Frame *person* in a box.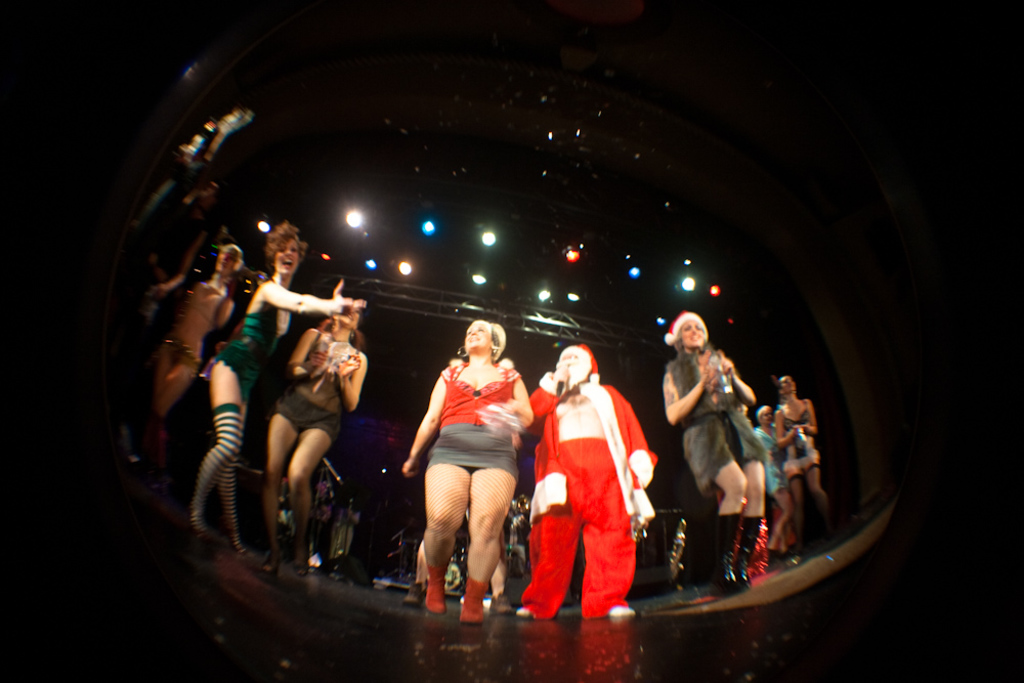
x1=207 y1=222 x2=373 y2=565.
